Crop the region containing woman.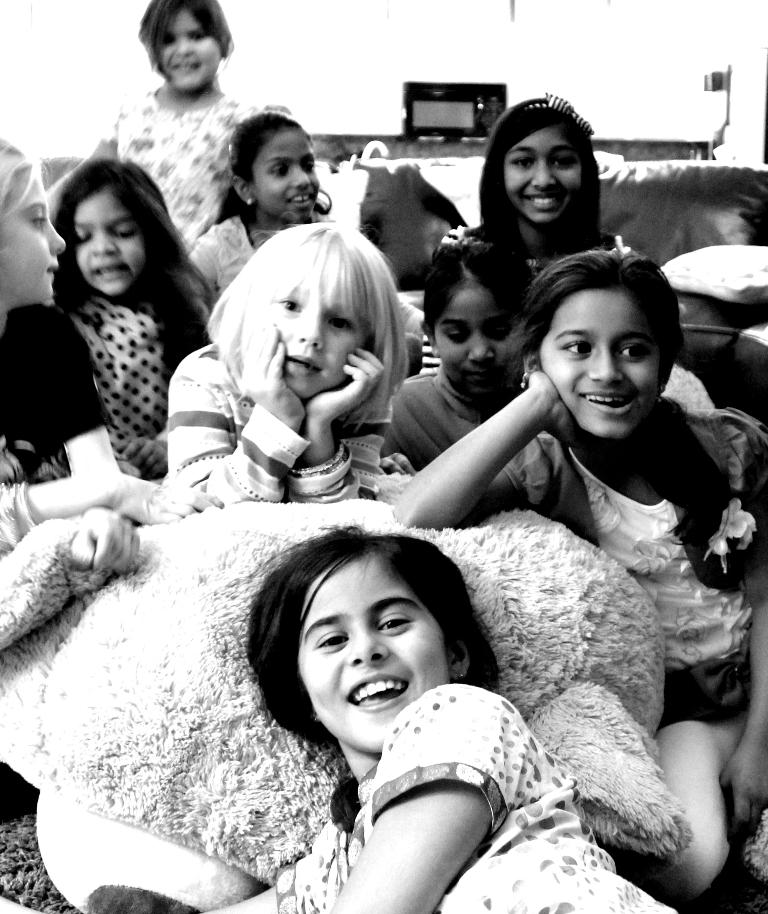
Crop region: {"left": 209, "top": 530, "right": 677, "bottom": 913}.
